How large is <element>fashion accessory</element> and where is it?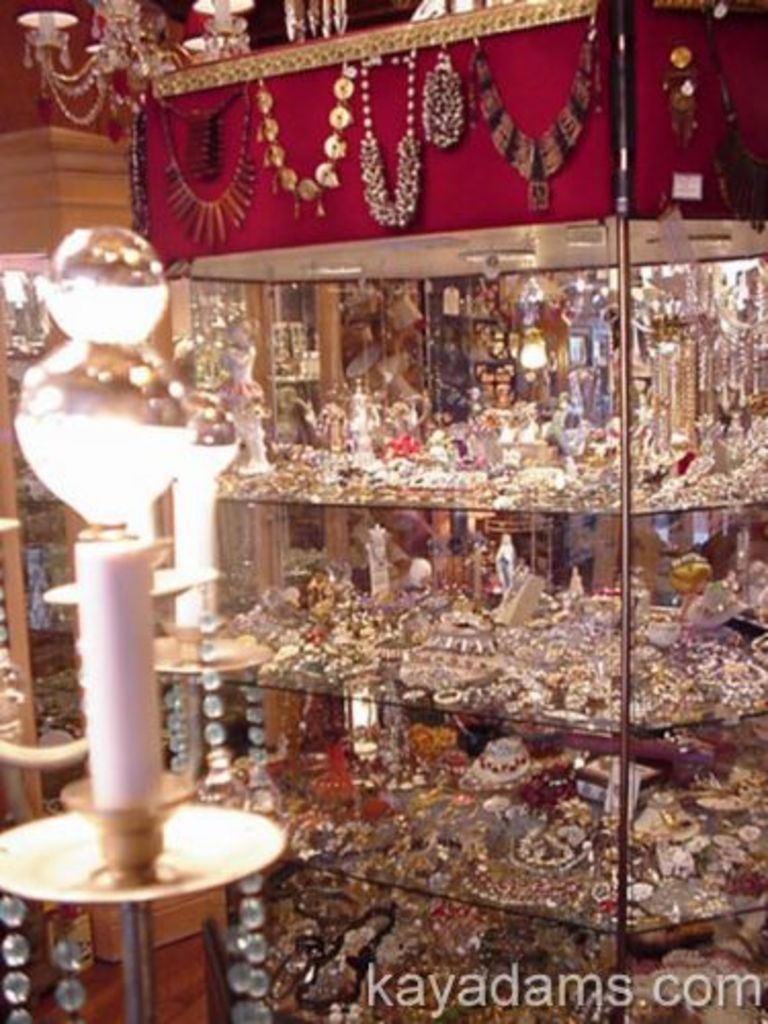
Bounding box: (252,68,356,207).
